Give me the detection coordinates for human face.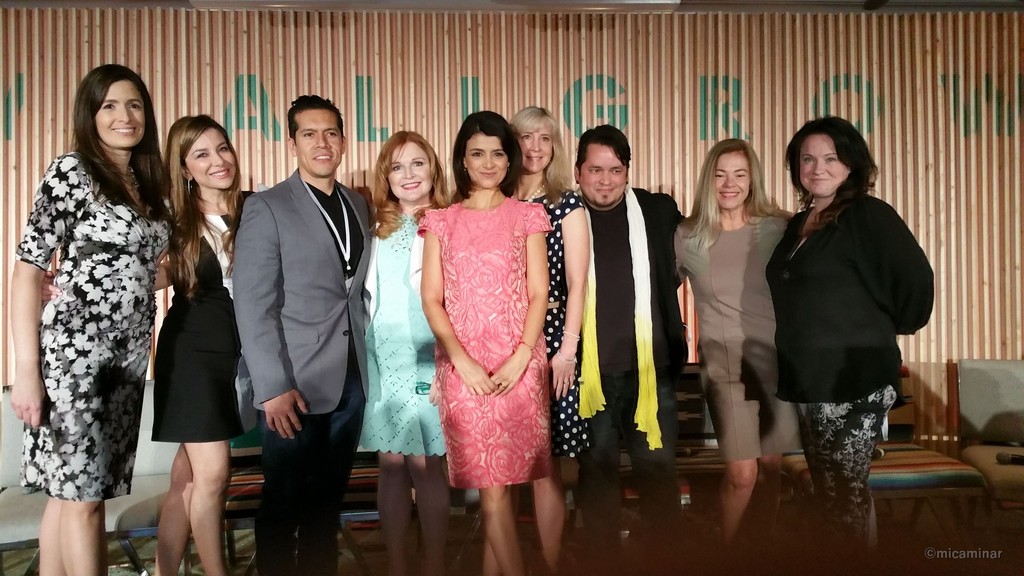
bbox=[184, 125, 235, 185].
